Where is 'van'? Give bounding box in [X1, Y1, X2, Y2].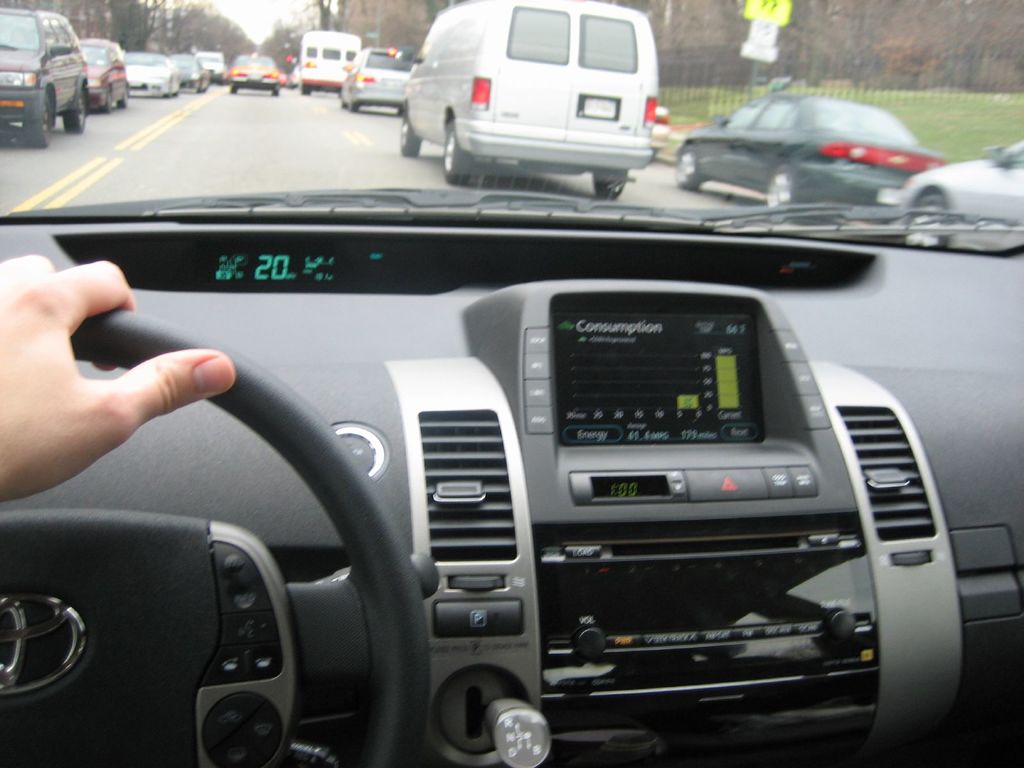
[194, 51, 227, 81].
